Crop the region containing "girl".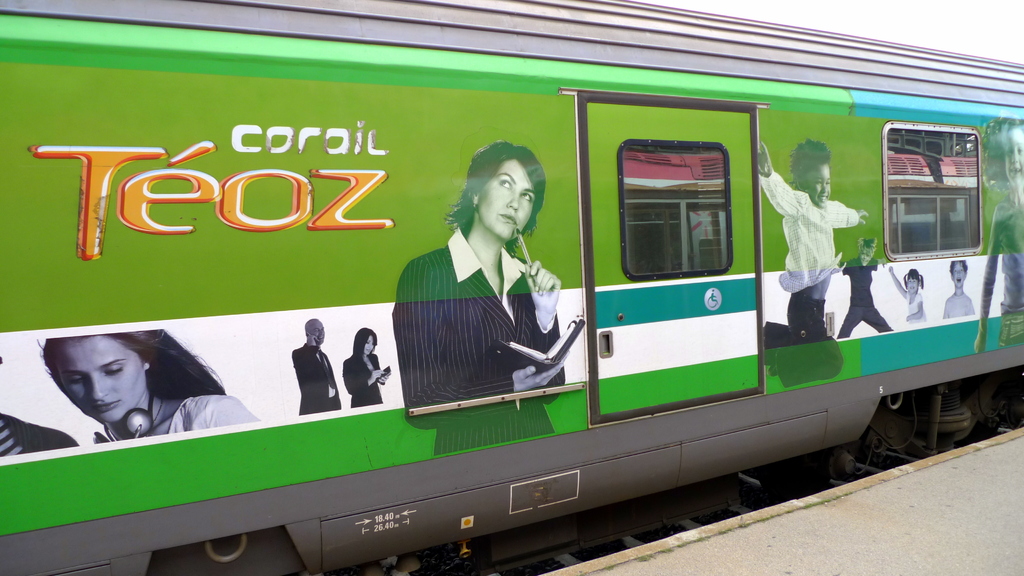
Crop region: [975, 116, 1023, 355].
